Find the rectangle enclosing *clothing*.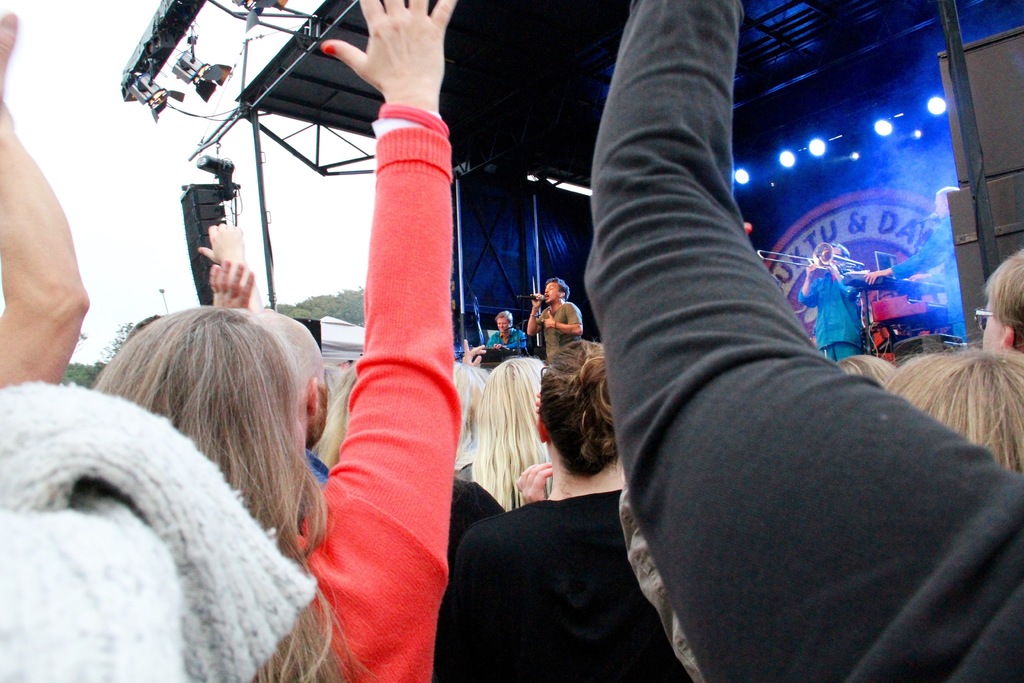
BBox(308, 432, 325, 488).
